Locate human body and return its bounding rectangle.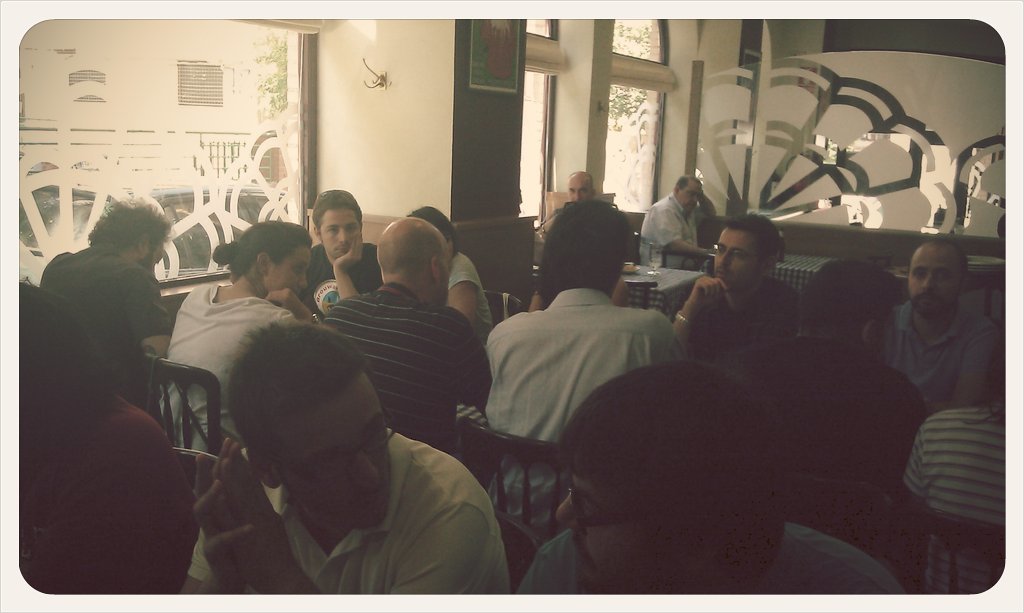
pyautogui.locateOnScreen(646, 166, 699, 278).
